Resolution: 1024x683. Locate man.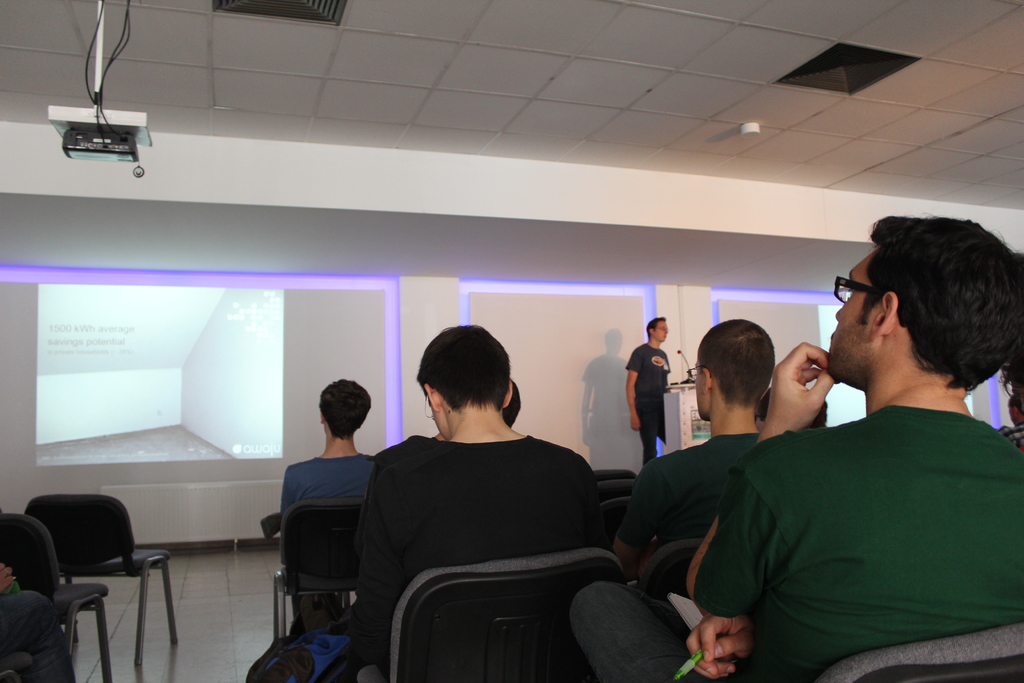
l=609, t=313, r=778, b=587.
